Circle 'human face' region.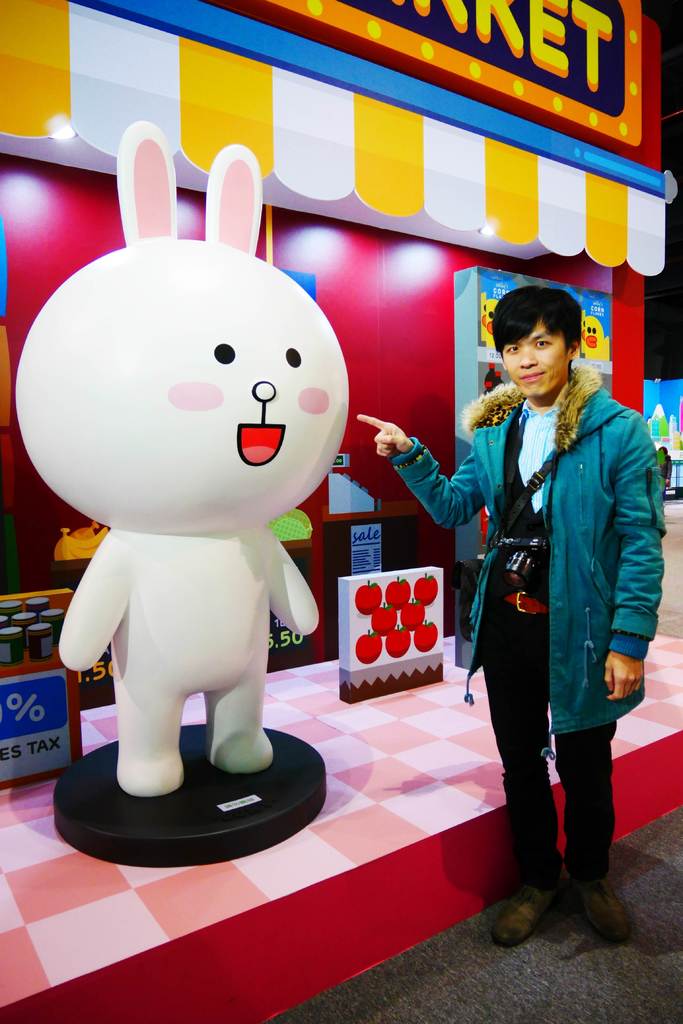
Region: <bbox>500, 323, 568, 394</bbox>.
